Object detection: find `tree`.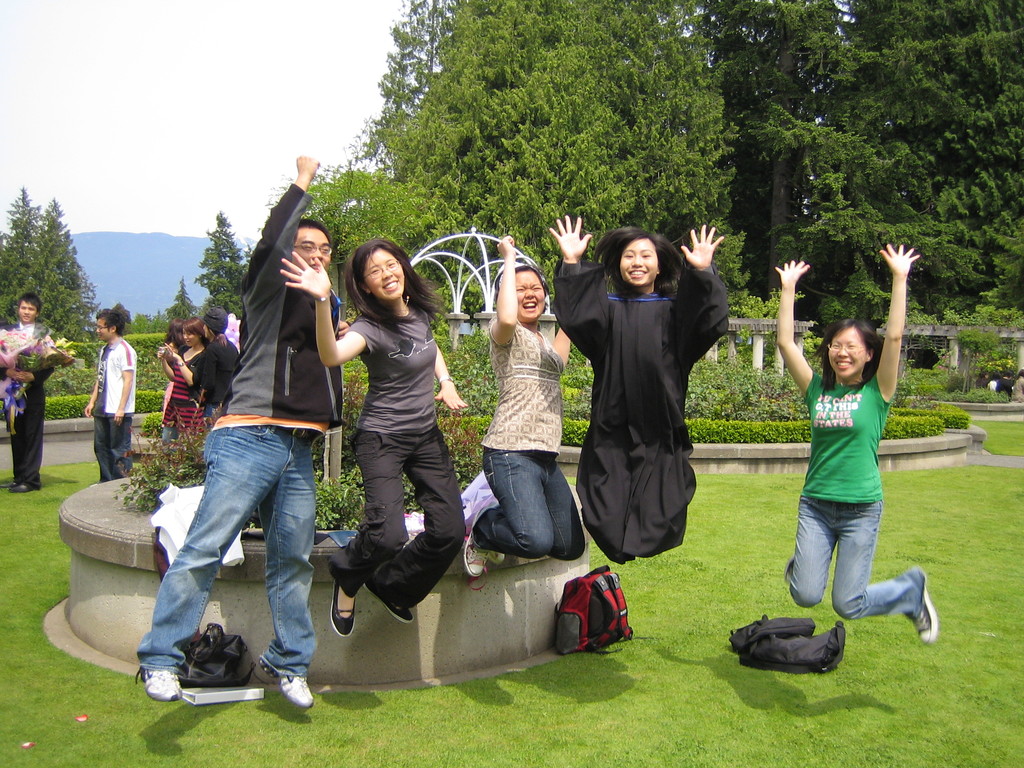
crop(193, 209, 248, 323).
